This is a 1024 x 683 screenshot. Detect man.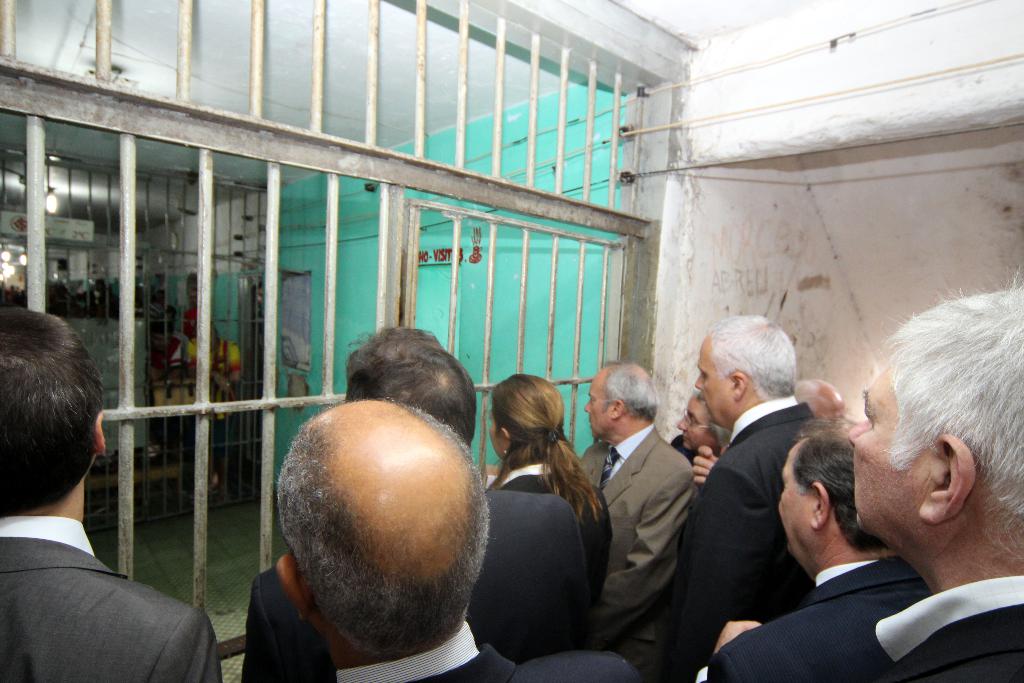
select_region(0, 305, 229, 682).
